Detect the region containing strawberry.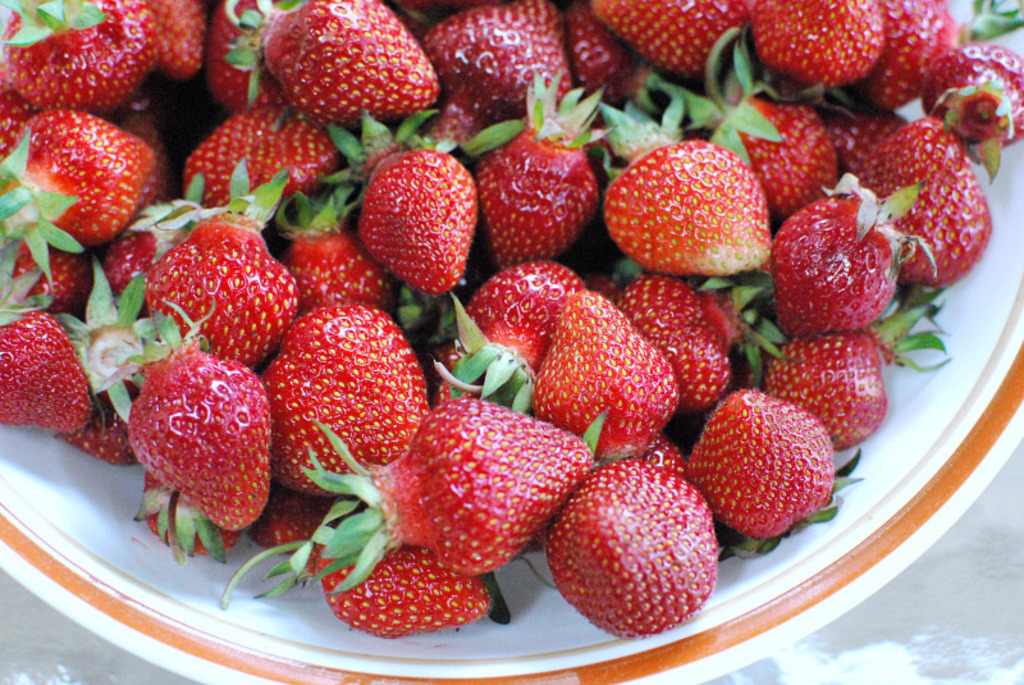
BBox(182, 0, 325, 106).
